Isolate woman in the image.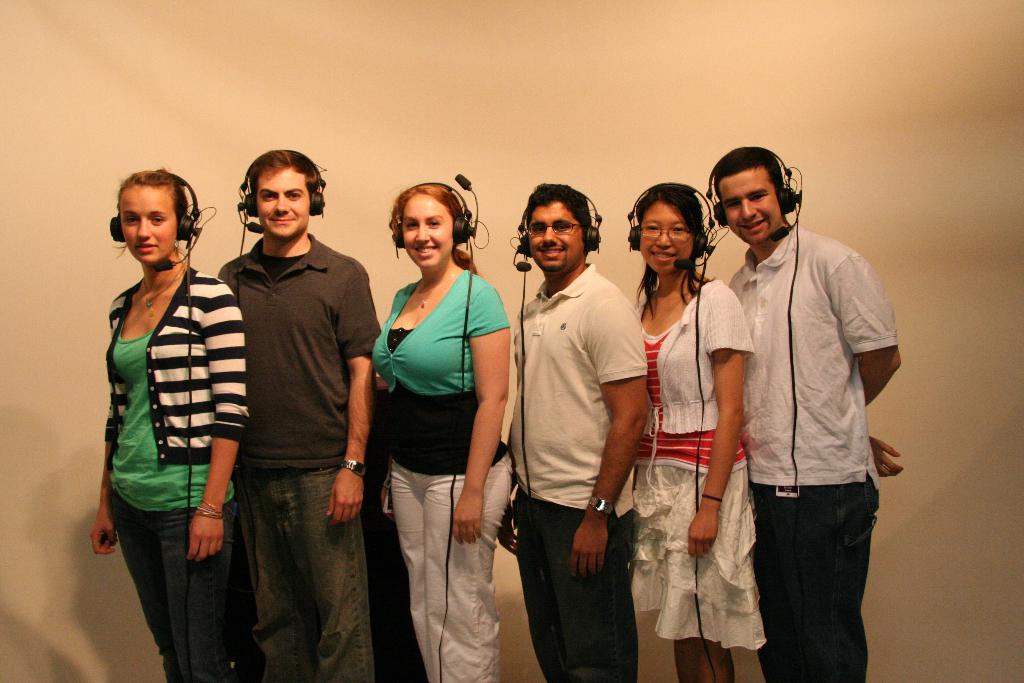
Isolated region: <region>84, 169, 259, 682</region>.
